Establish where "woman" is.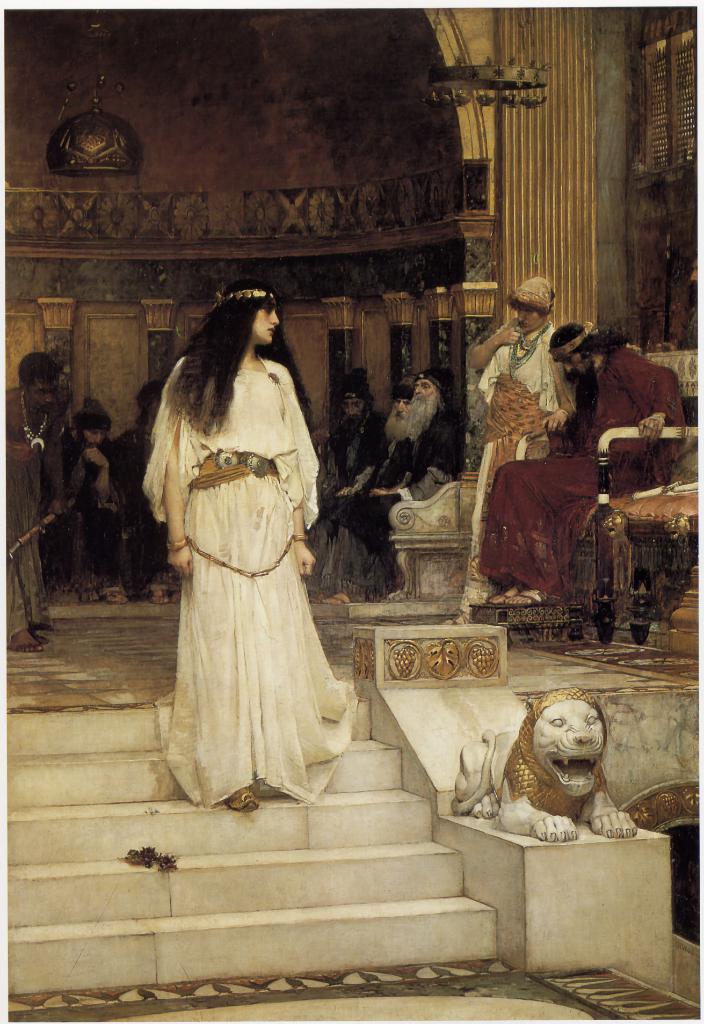
Established at 136, 278, 373, 848.
